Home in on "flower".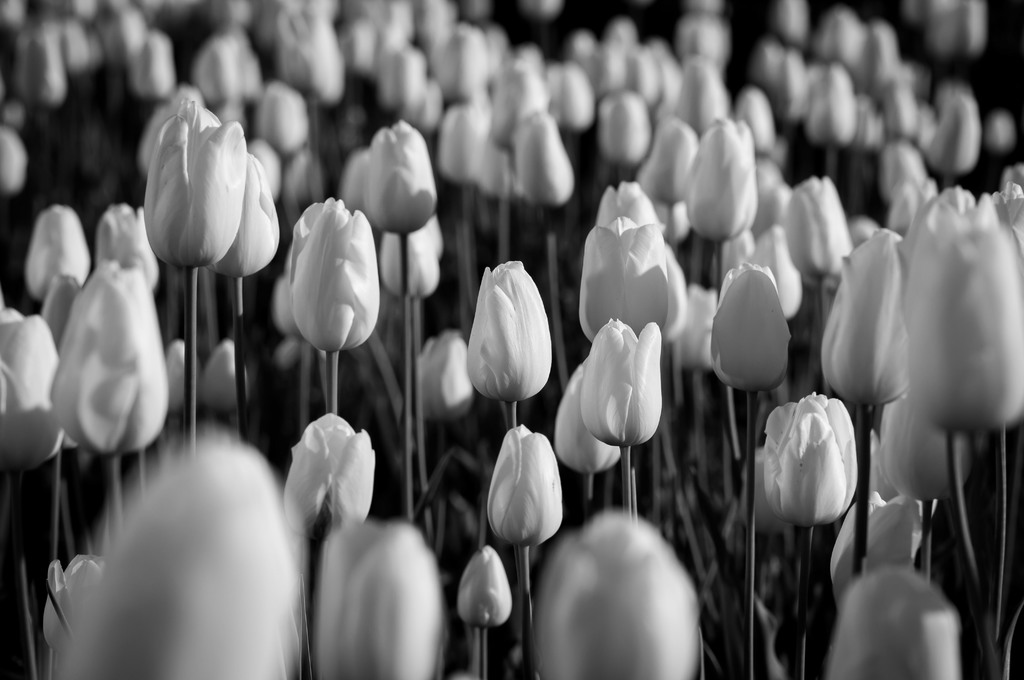
Homed in at region(131, 92, 277, 284).
